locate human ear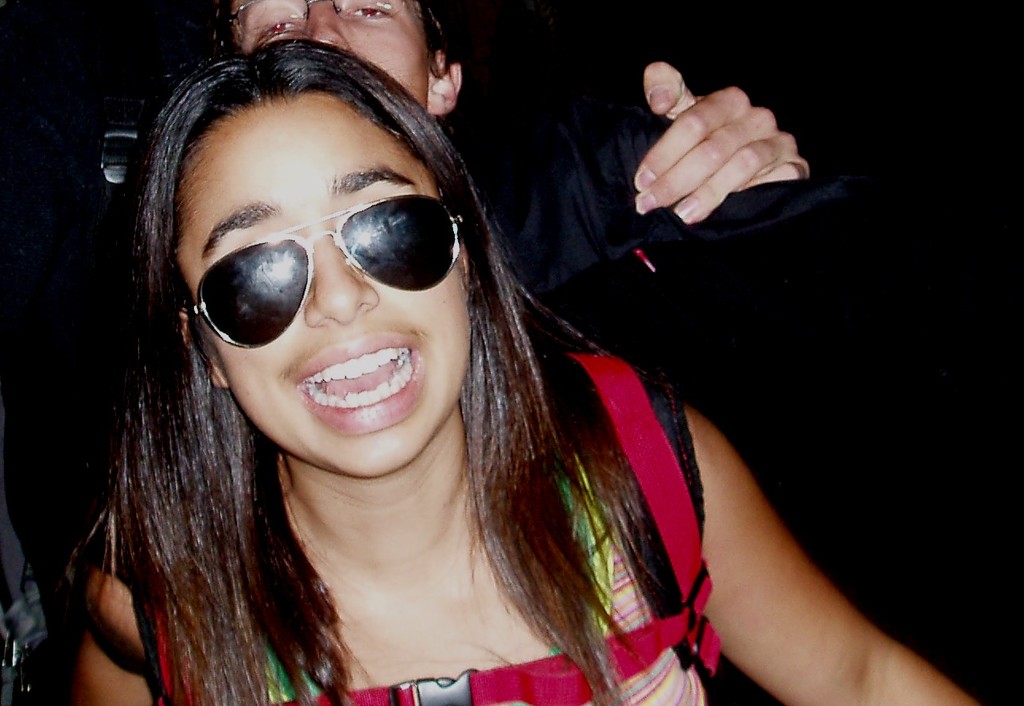
[422, 44, 461, 111]
